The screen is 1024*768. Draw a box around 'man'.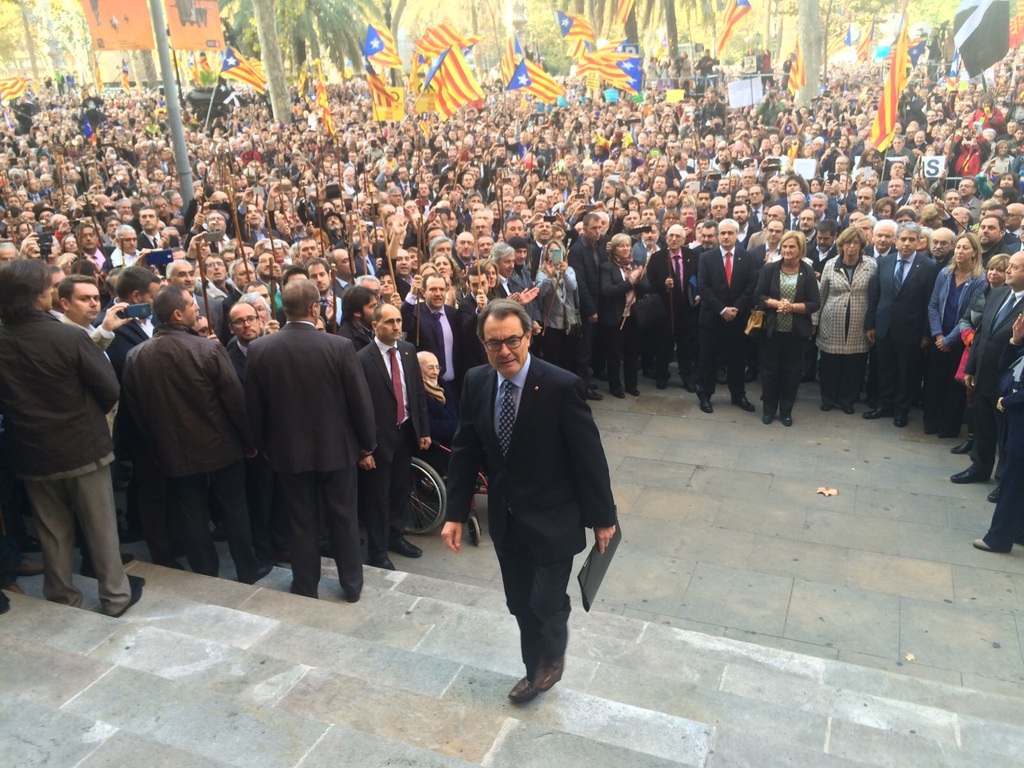
{"x1": 630, "y1": 222, "x2": 662, "y2": 258}.
